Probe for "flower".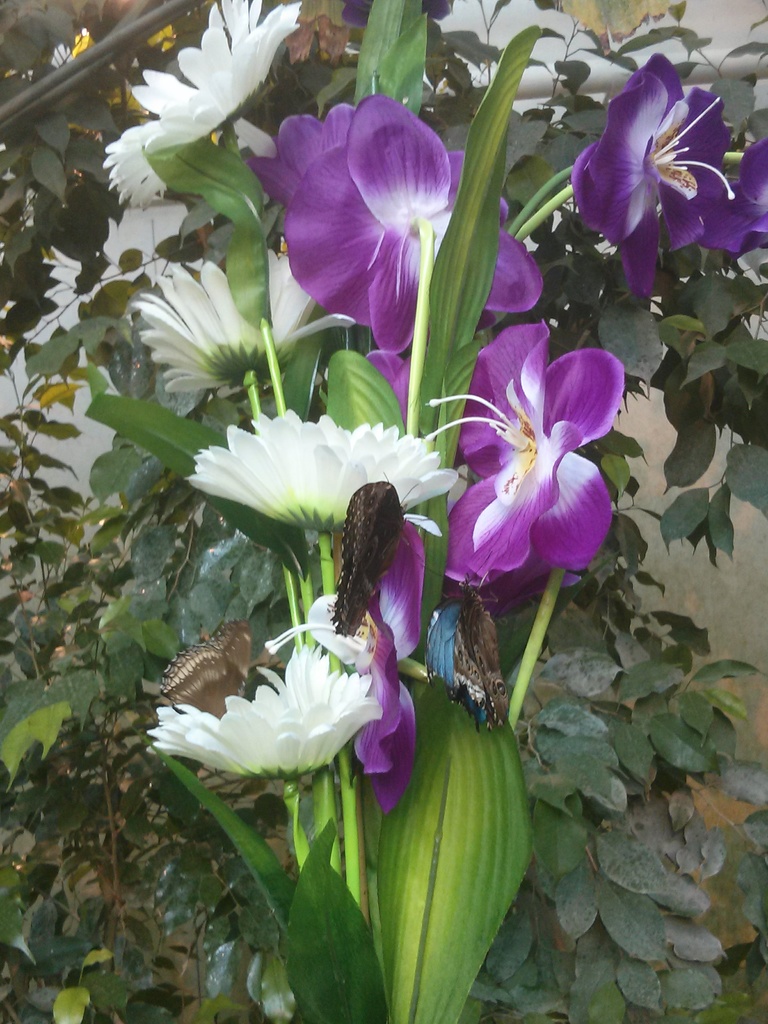
Probe result: rect(188, 407, 456, 538).
